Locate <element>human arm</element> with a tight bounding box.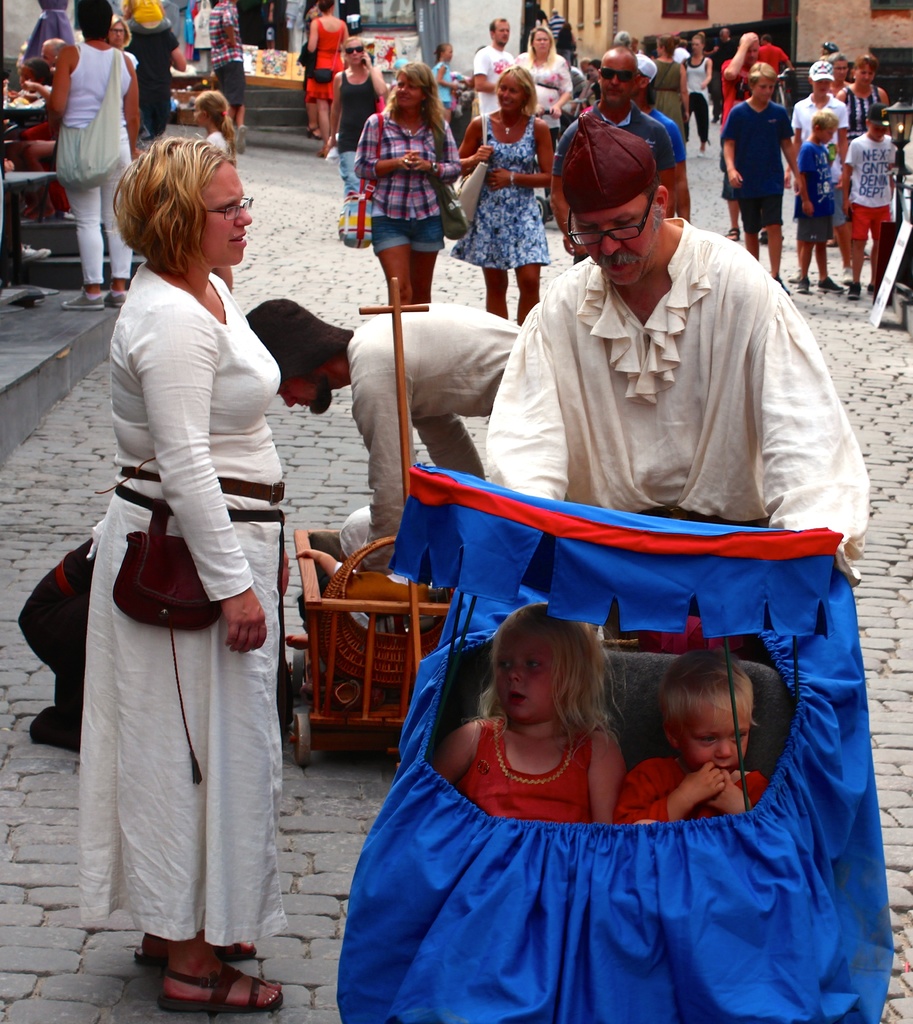
[695, 43, 718, 88].
